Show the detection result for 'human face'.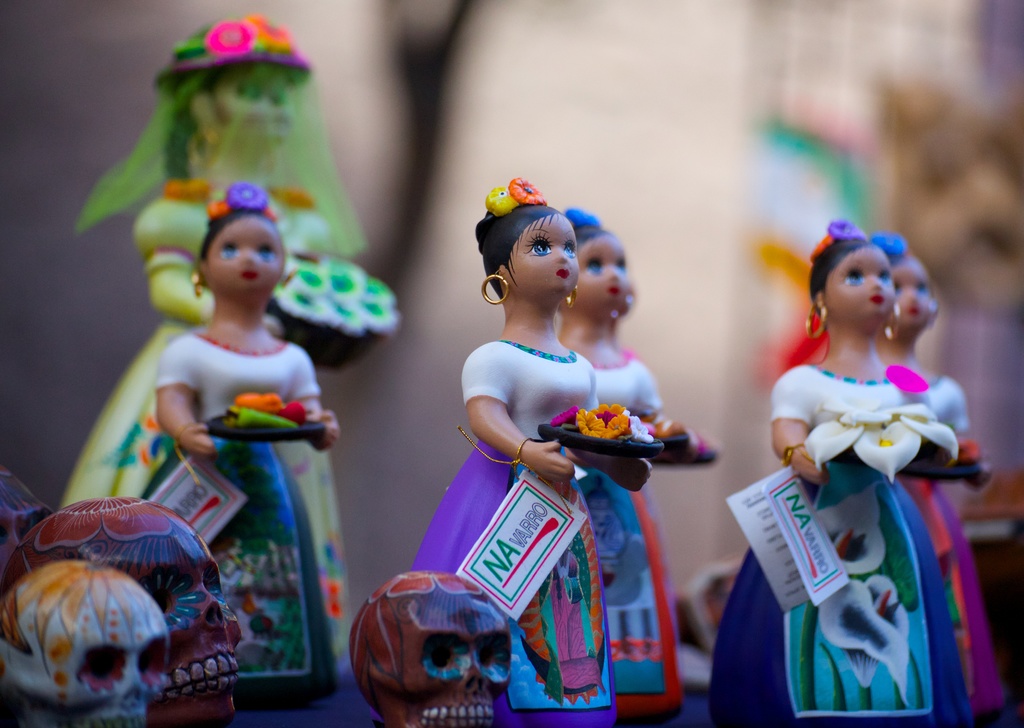
l=572, t=229, r=630, b=307.
